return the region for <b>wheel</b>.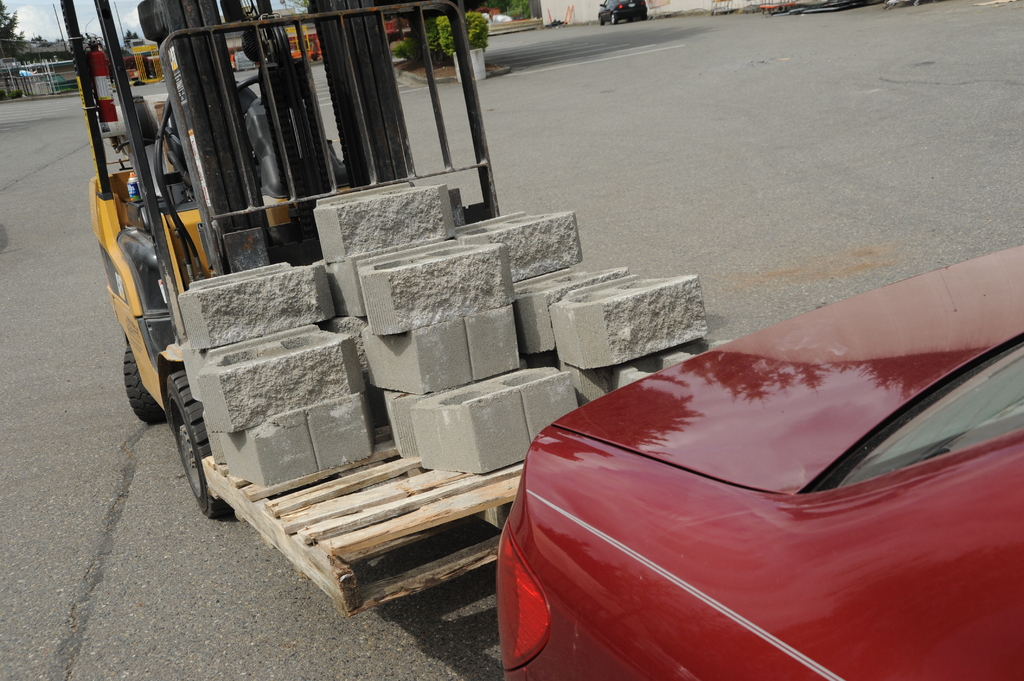
x1=612 y1=12 x2=620 y2=25.
